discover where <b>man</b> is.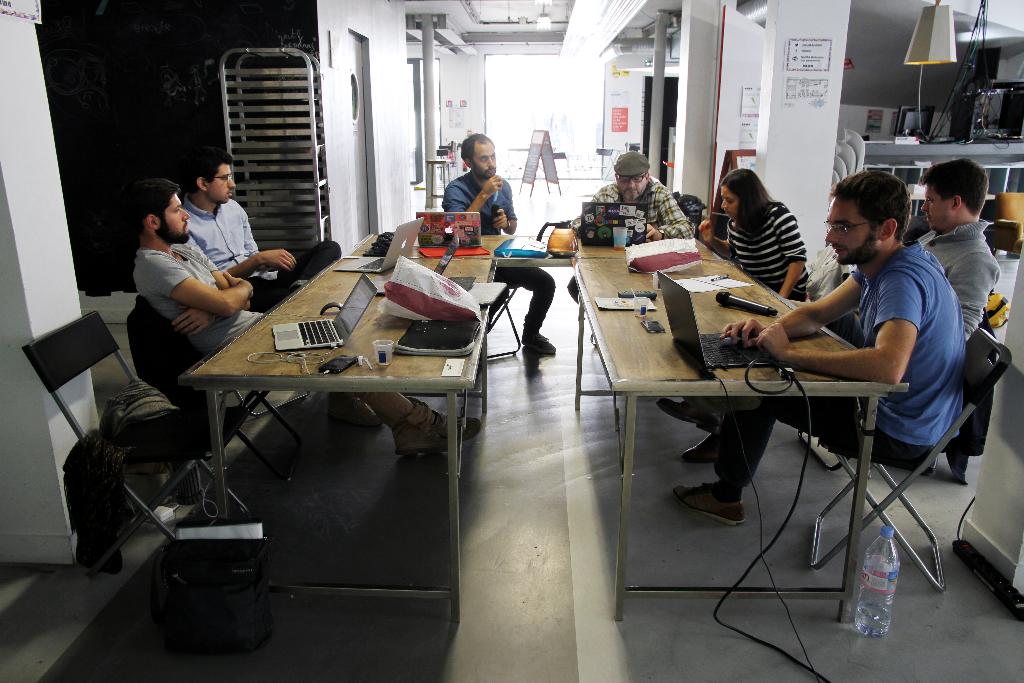
Discovered at left=180, top=158, right=334, bottom=306.
